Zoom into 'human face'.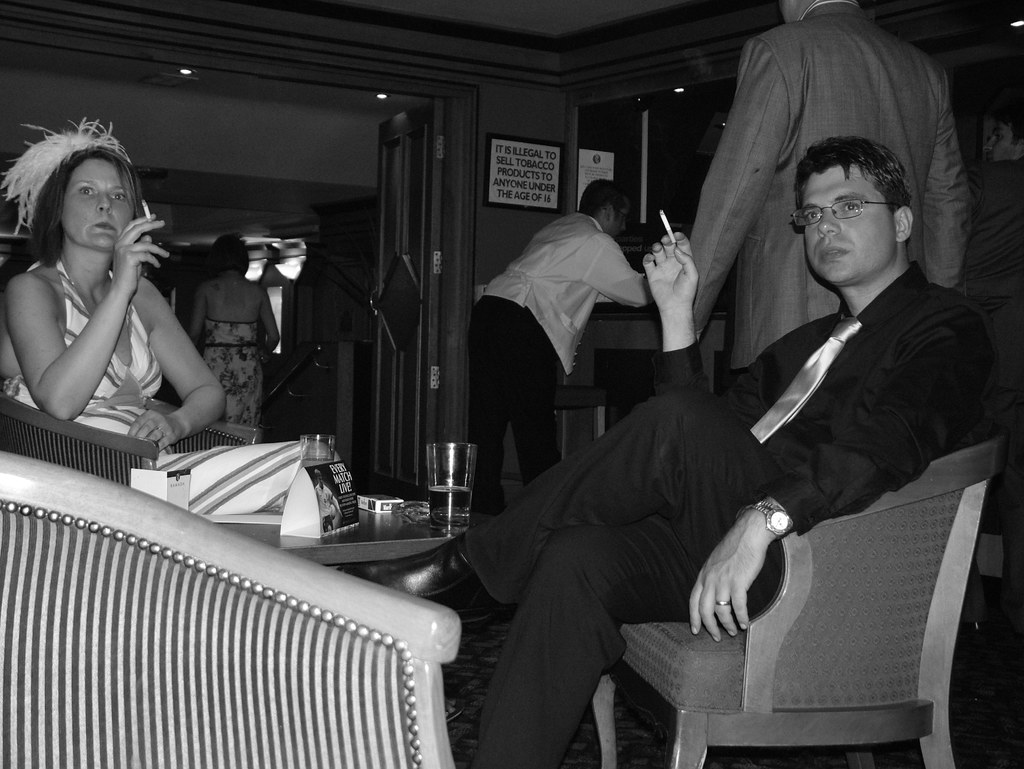
Zoom target: bbox=[63, 158, 135, 253].
